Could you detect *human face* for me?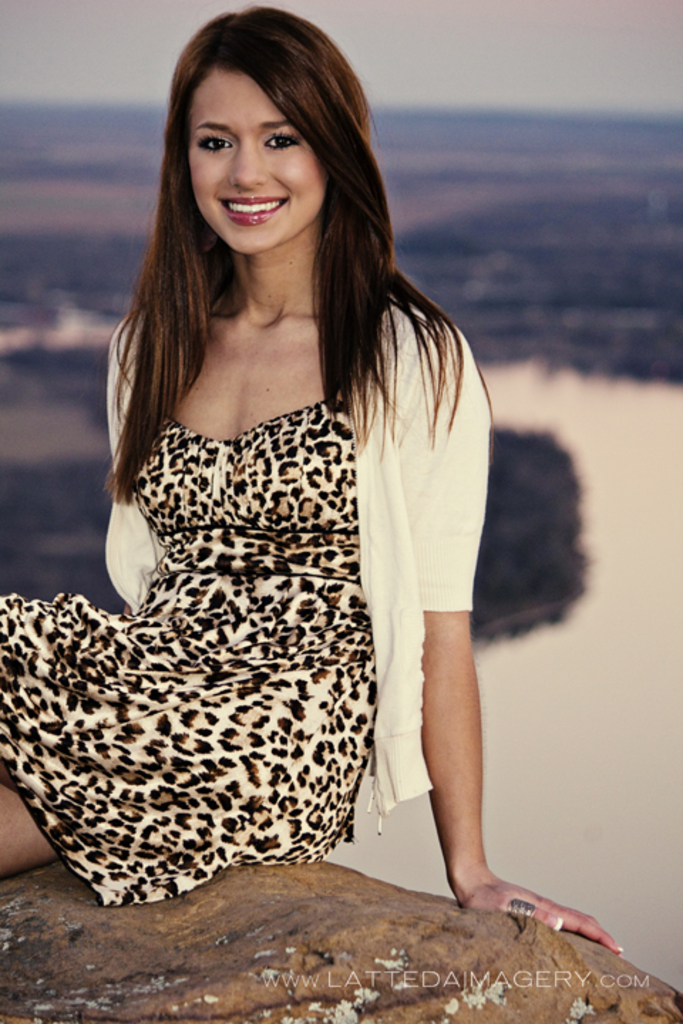
Detection result: bbox=[186, 74, 320, 250].
